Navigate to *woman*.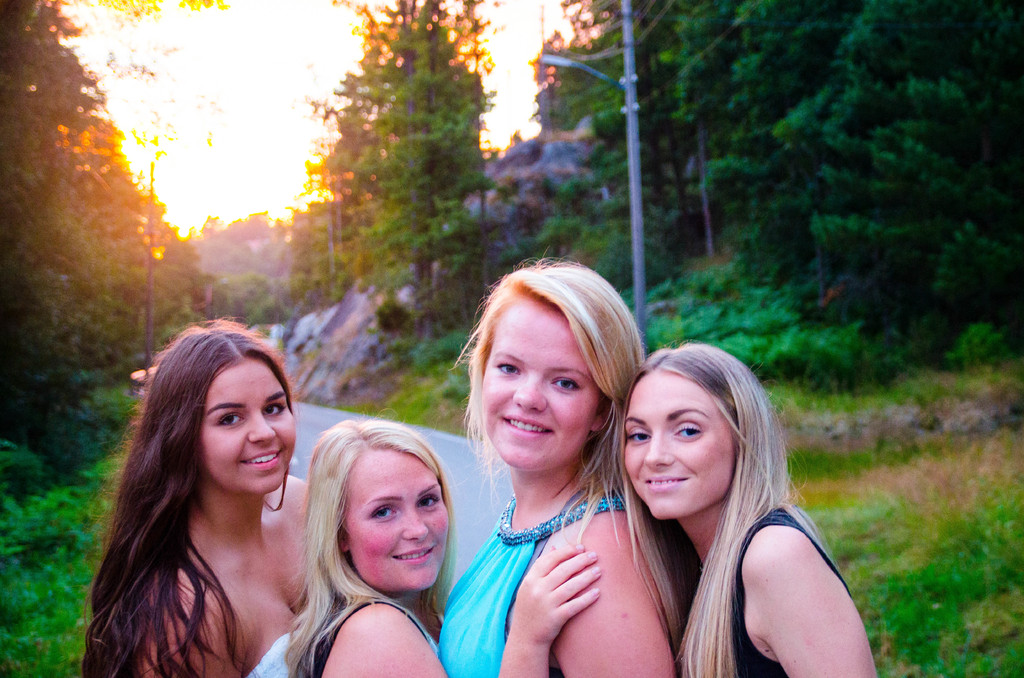
Navigation target: l=584, t=335, r=881, b=677.
